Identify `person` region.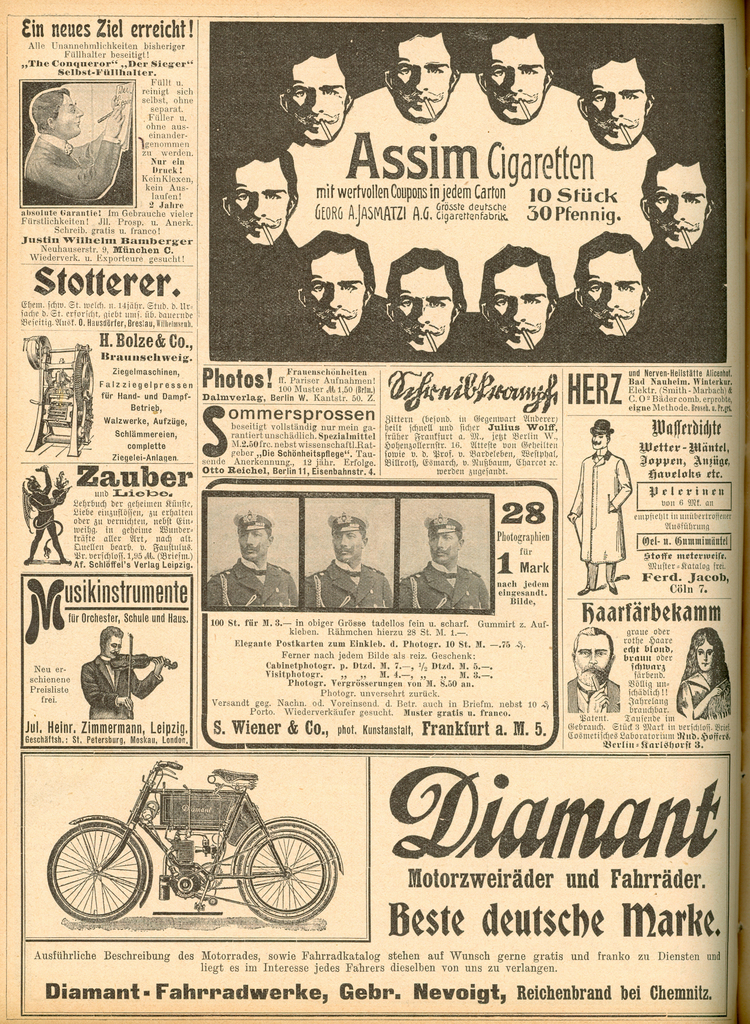
Region: Rect(284, 231, 375, 343).
